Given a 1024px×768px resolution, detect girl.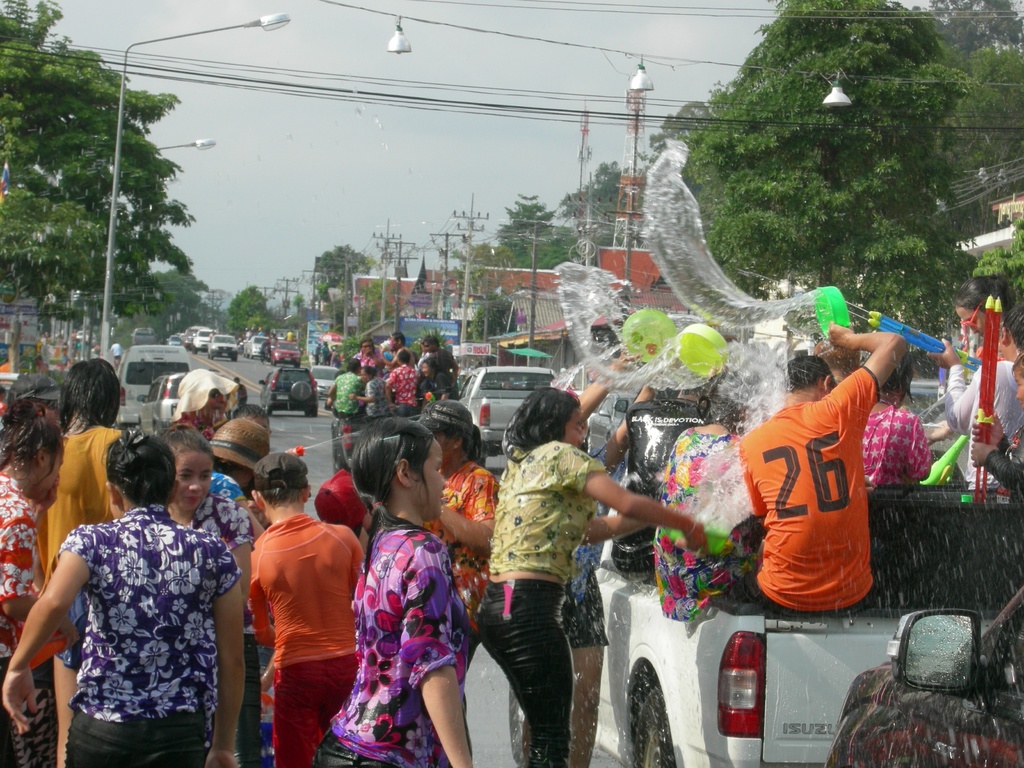
0,433,244,767.
